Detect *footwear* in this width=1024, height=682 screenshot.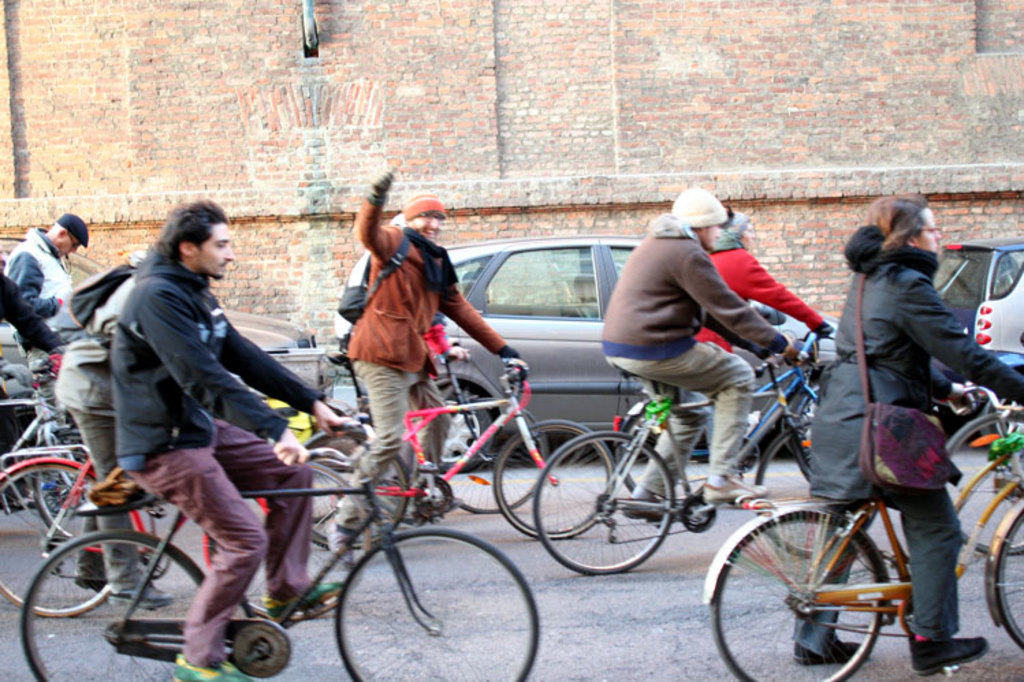
Detection: [321,517,354,567].
